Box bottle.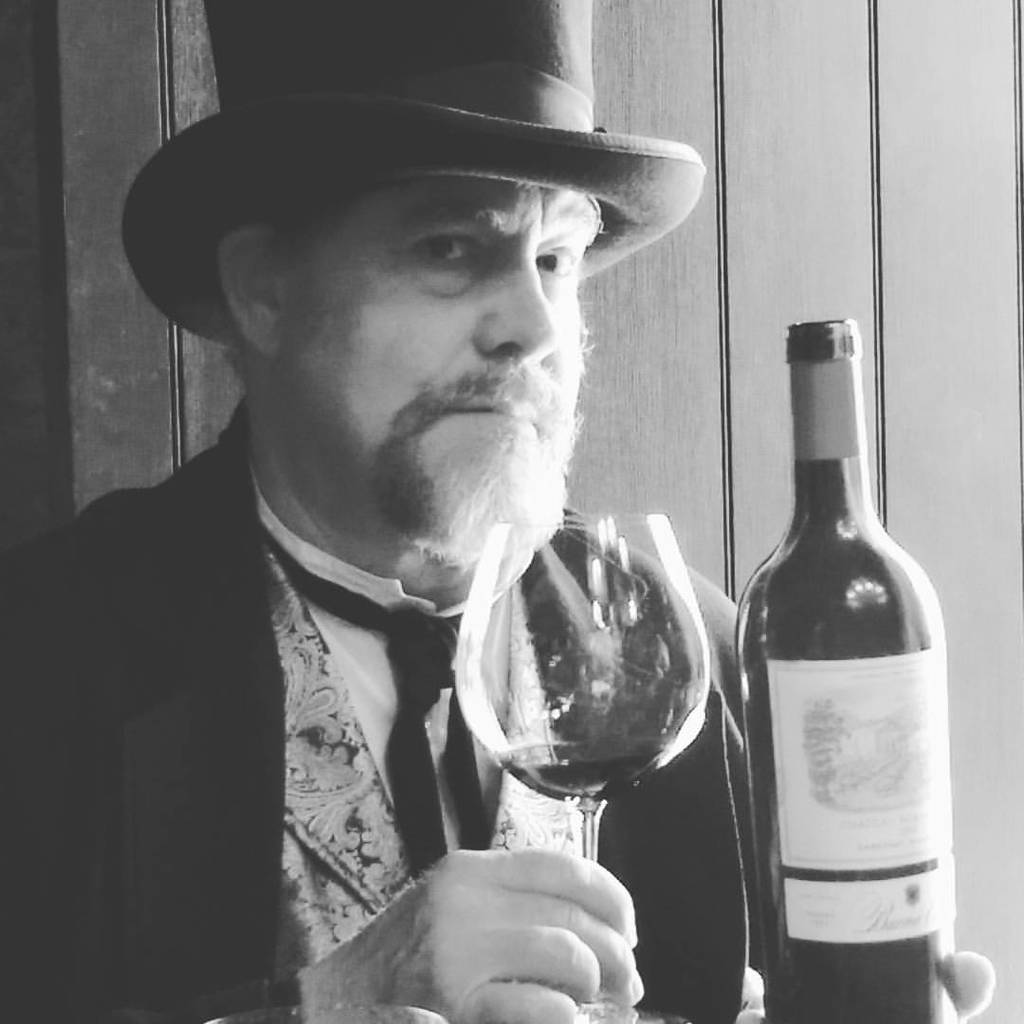
pyautogui.locateOnScreen(730, 310, 960, 1023).
